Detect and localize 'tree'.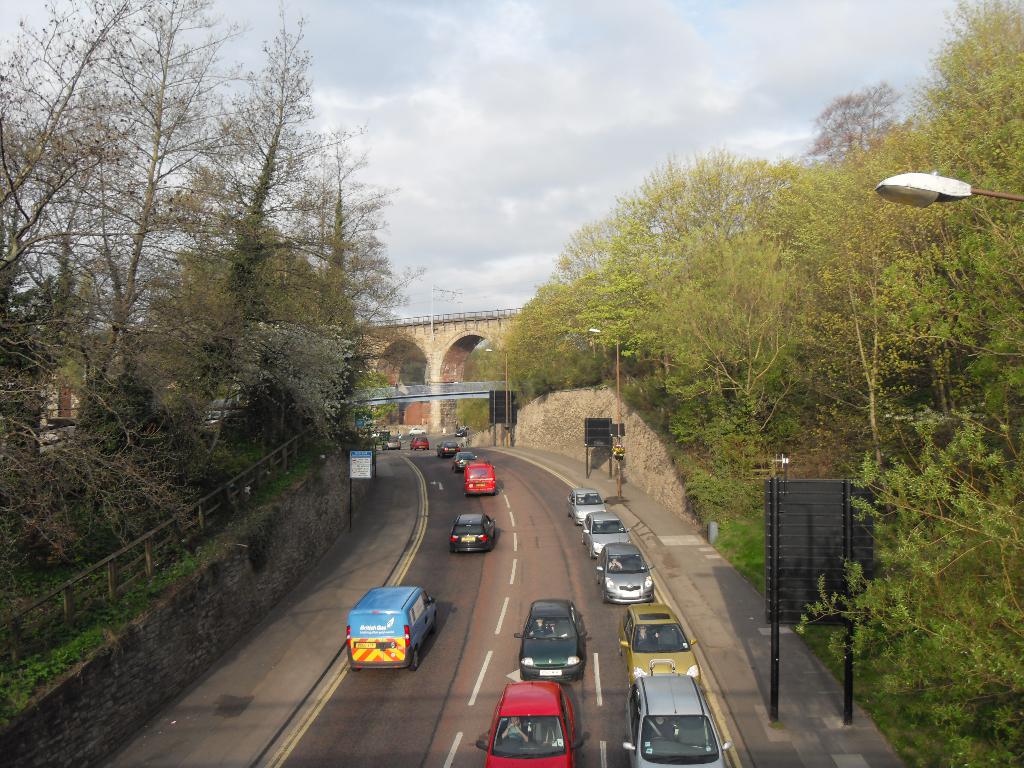
Localized at {"x1": 688, "y1": 158, "x2": 879, "y2": 433}.
